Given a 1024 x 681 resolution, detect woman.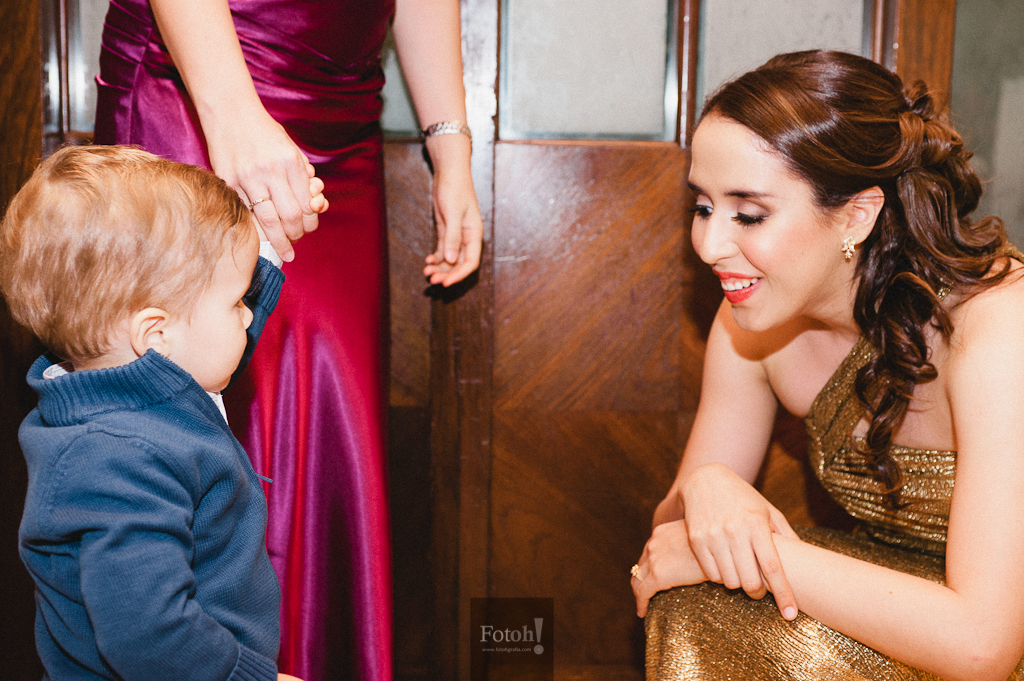
bbox(604, 25, 1000, 660).
